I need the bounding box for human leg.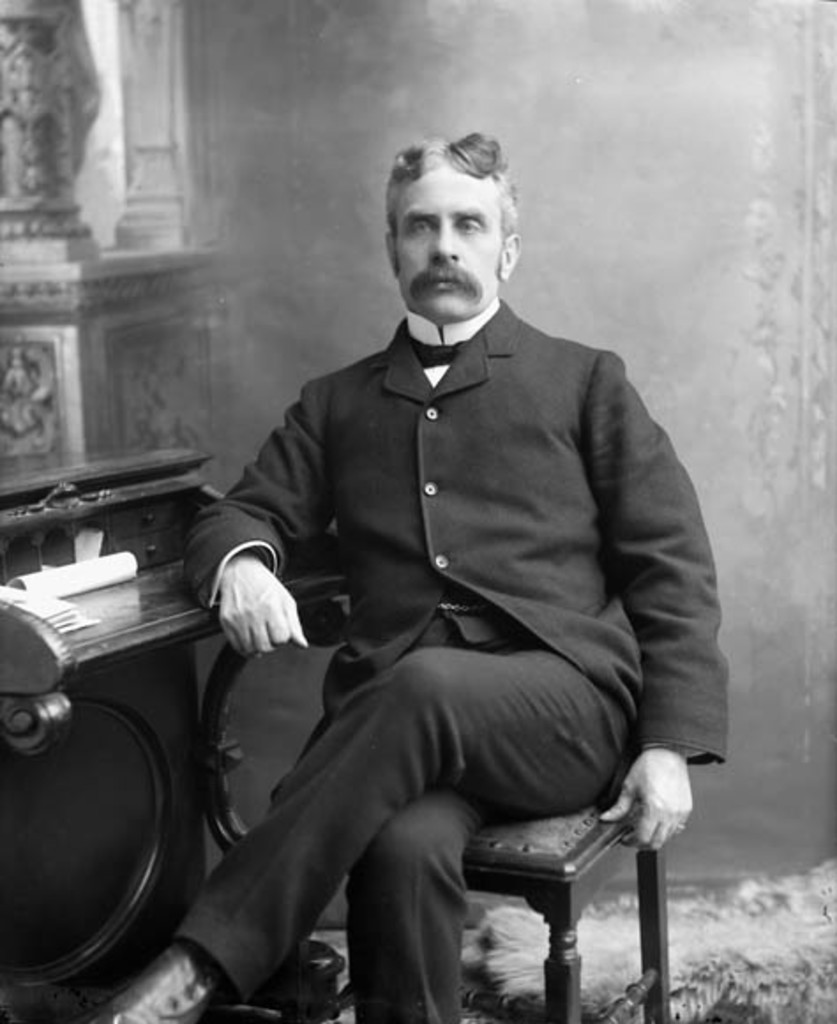
Here it is: Rect(353, 793, 500, 1022).
